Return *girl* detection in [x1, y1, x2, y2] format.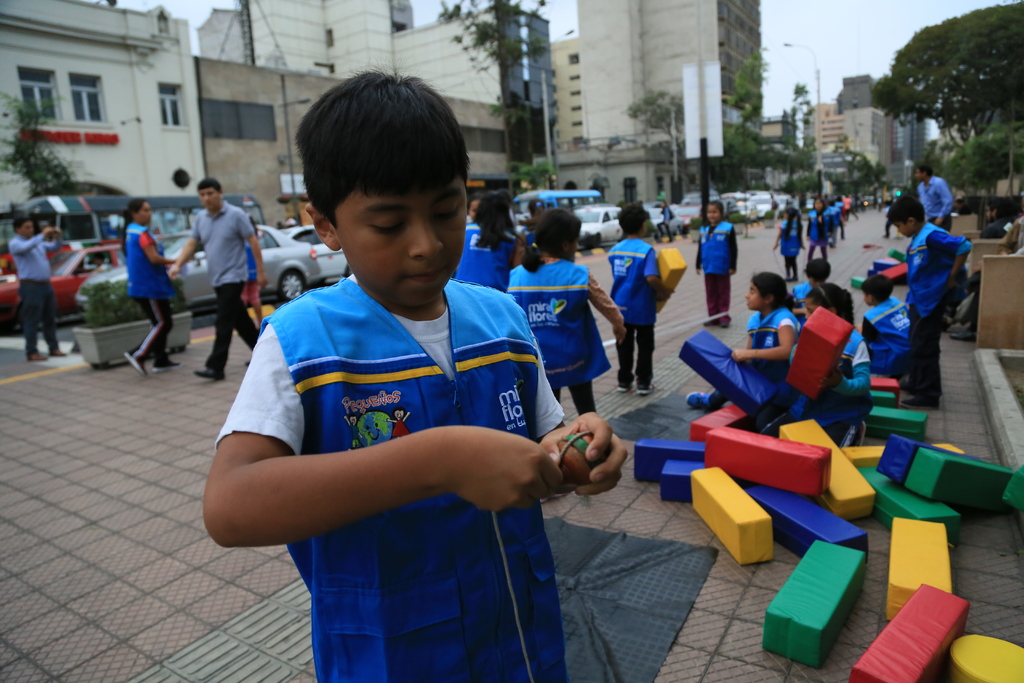
[790, 281, 878, 427].
